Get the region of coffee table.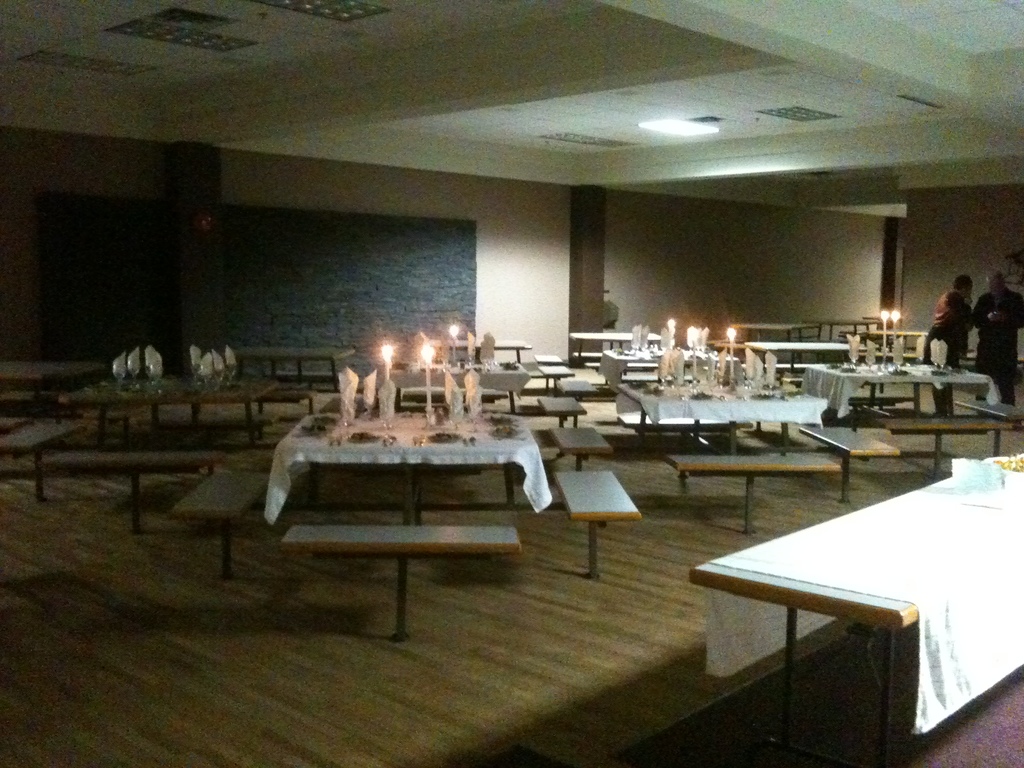
box=[613, 381, 836, 468].
